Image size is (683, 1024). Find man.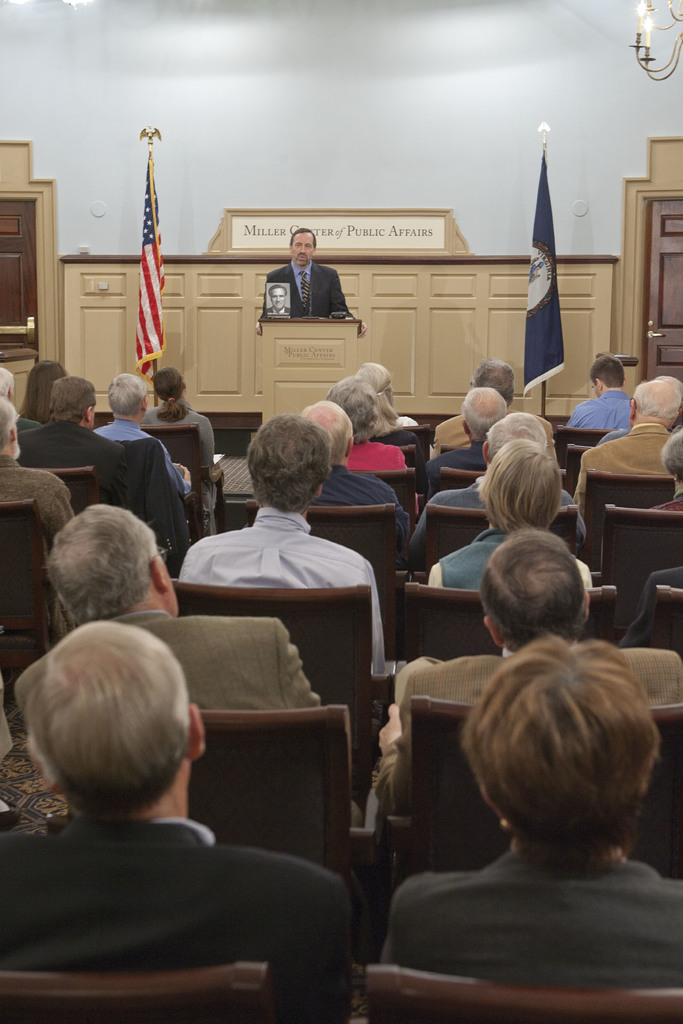
bbox(436, 350, 567, 455).
